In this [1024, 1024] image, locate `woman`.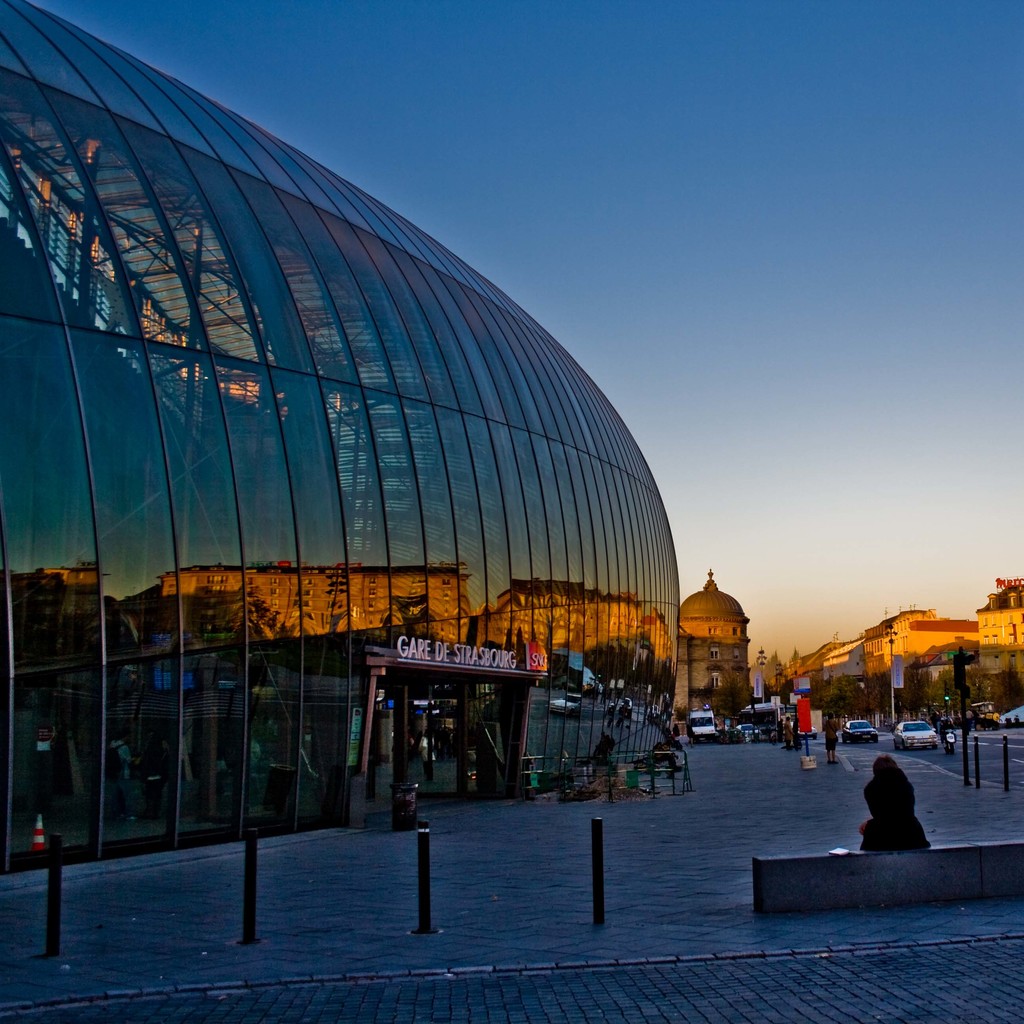
Bounding box: [828,714,842,774].
